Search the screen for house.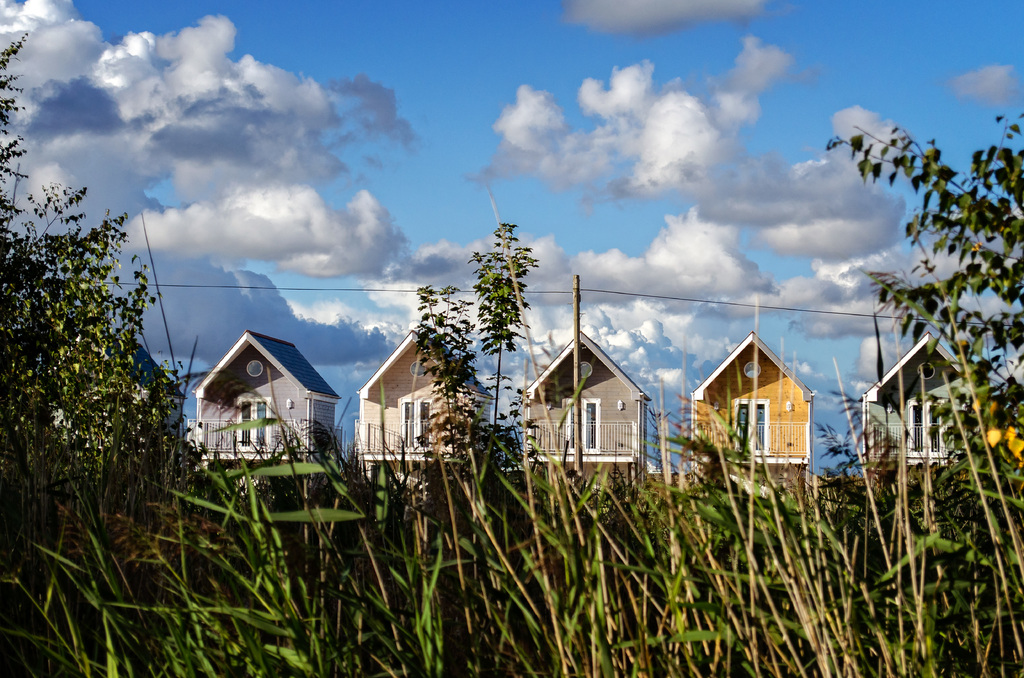
Found at x1=165 y1=315 x2=346 y2=473.
